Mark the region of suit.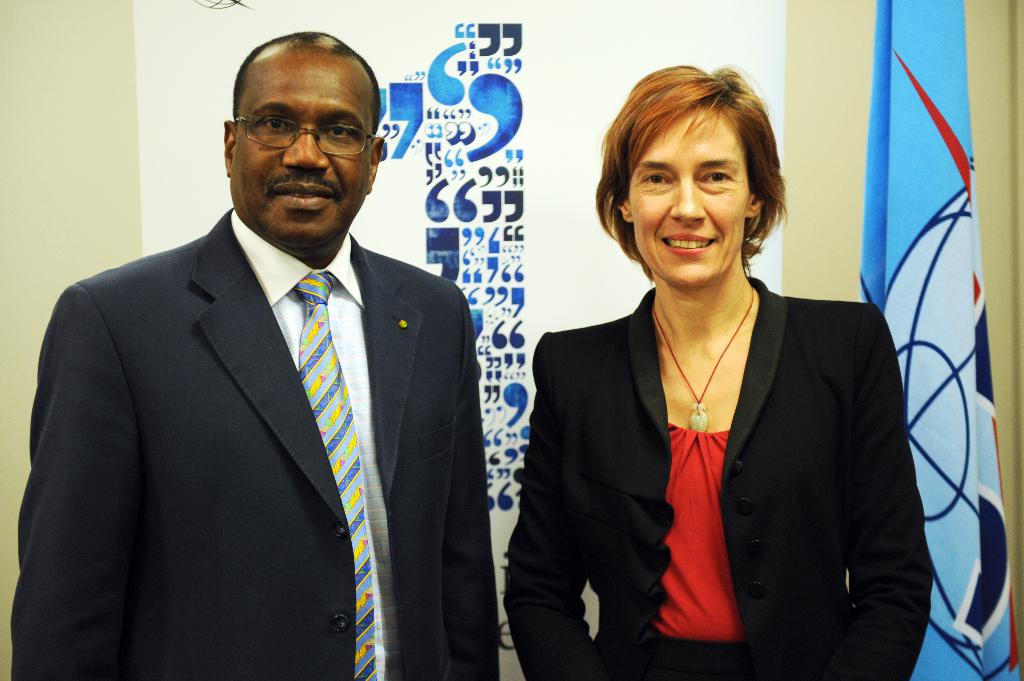
Region: Rect(16, 115, 510, 673).
